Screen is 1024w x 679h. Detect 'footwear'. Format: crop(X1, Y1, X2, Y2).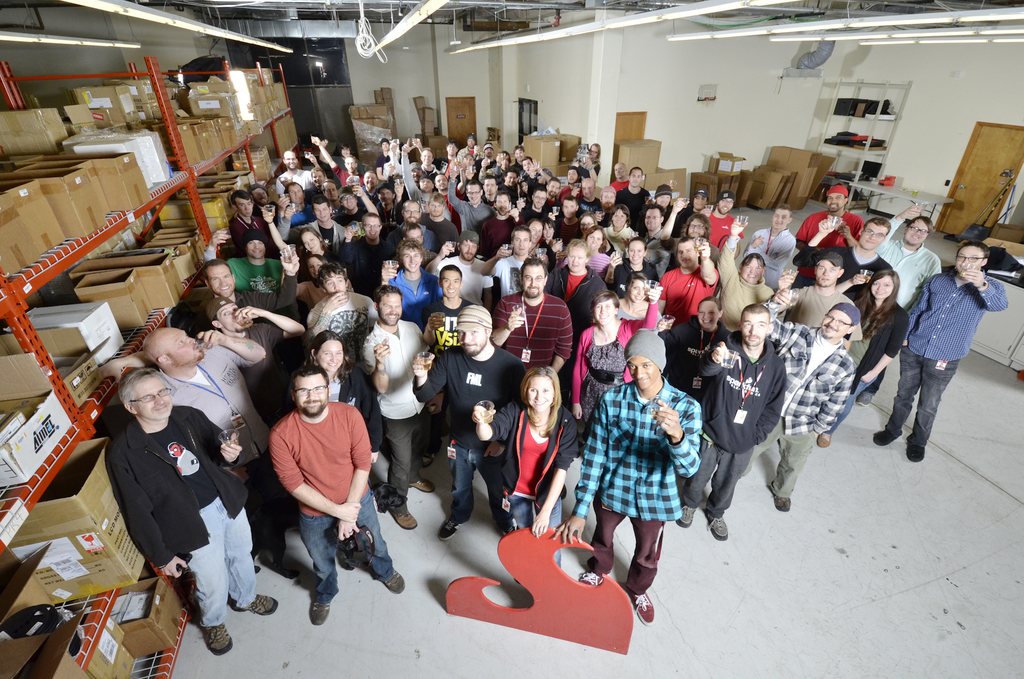
crop(708, 518, 731, 540).
